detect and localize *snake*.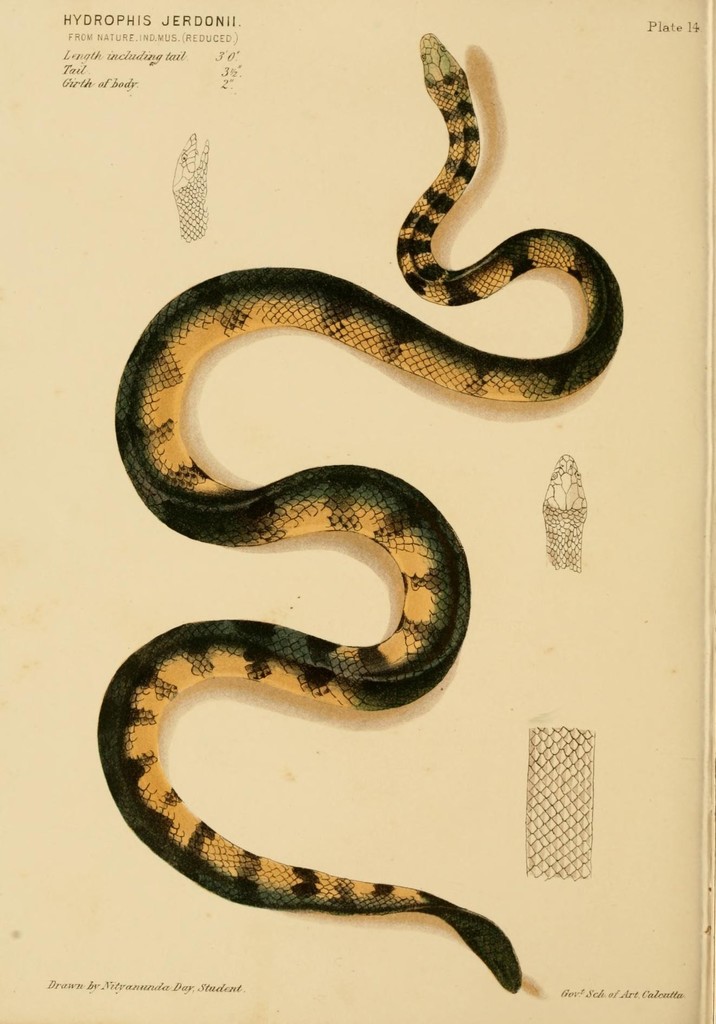
Localized at l=95, t=26, r=621, b=993.
